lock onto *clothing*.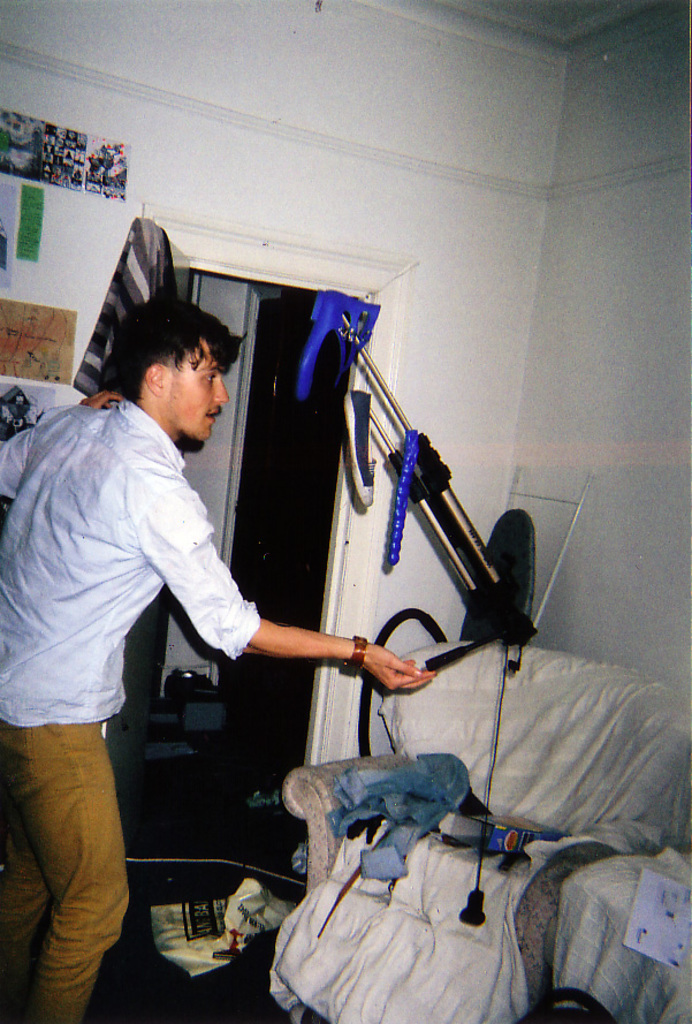
Locked: box(73, 208, 175, 410).
